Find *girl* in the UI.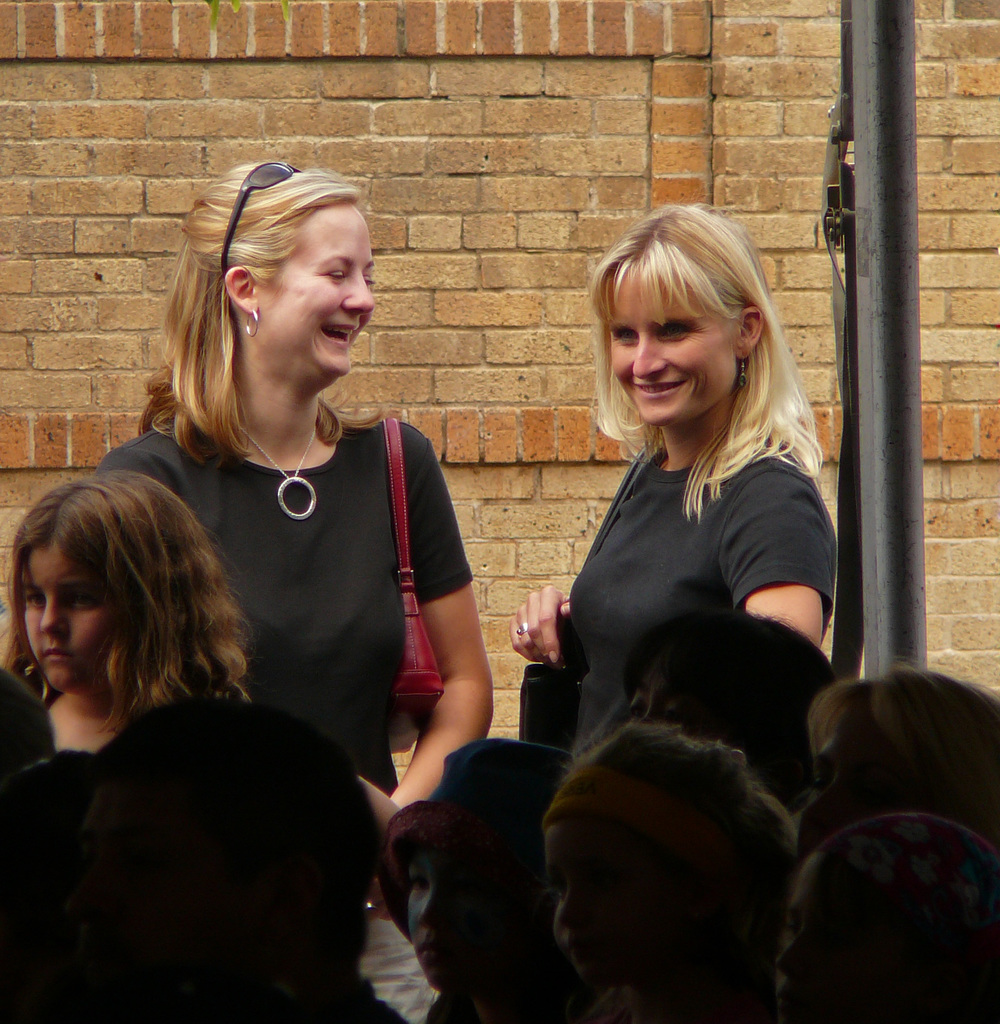
UI element at {"left": 0, "top": 470, "right": 374, "bottom": 1023}.
